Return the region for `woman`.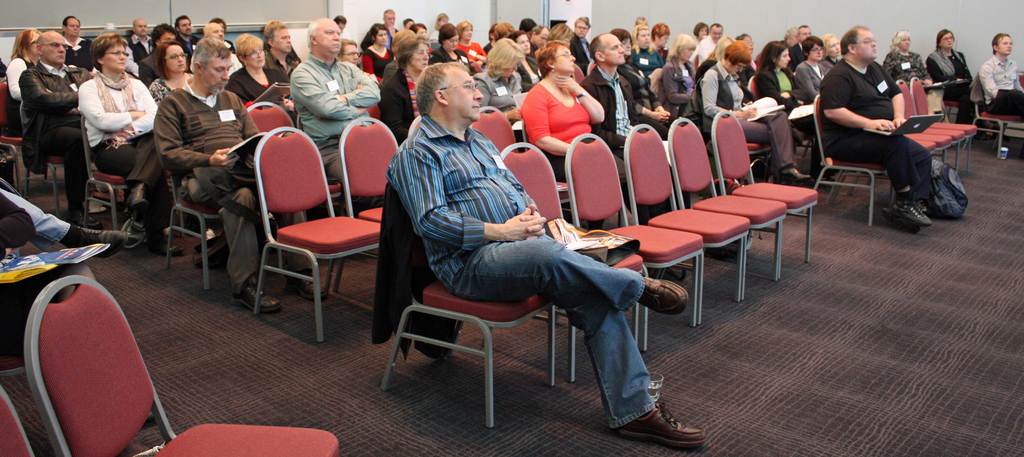
bbox=[226, 33, 305, 116].
